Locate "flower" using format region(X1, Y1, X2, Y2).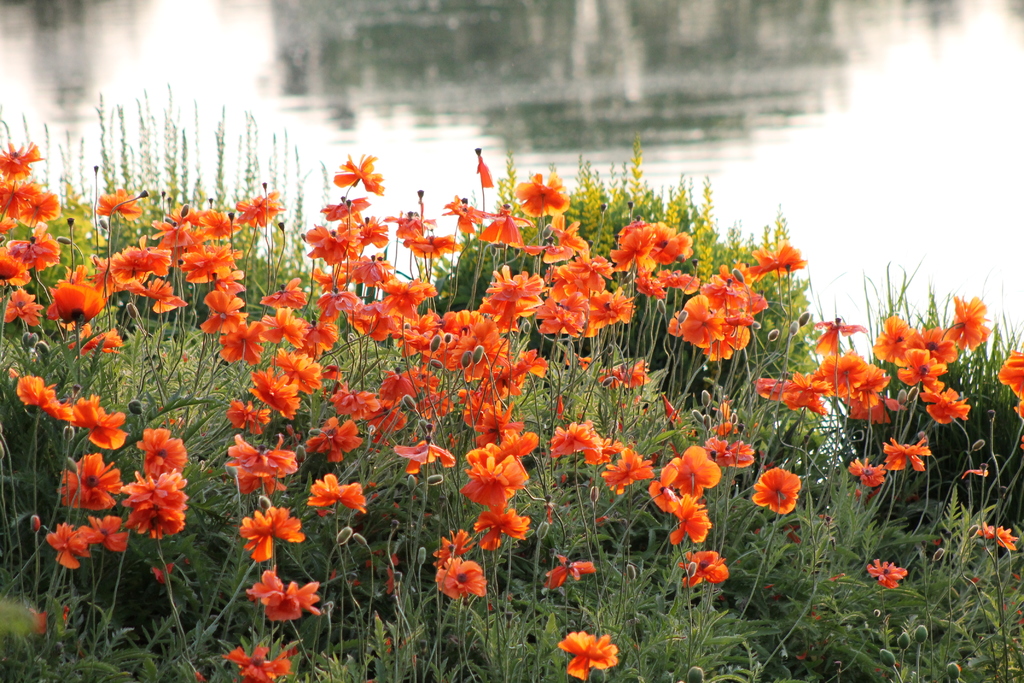
region(463, 388, 504, 420).
